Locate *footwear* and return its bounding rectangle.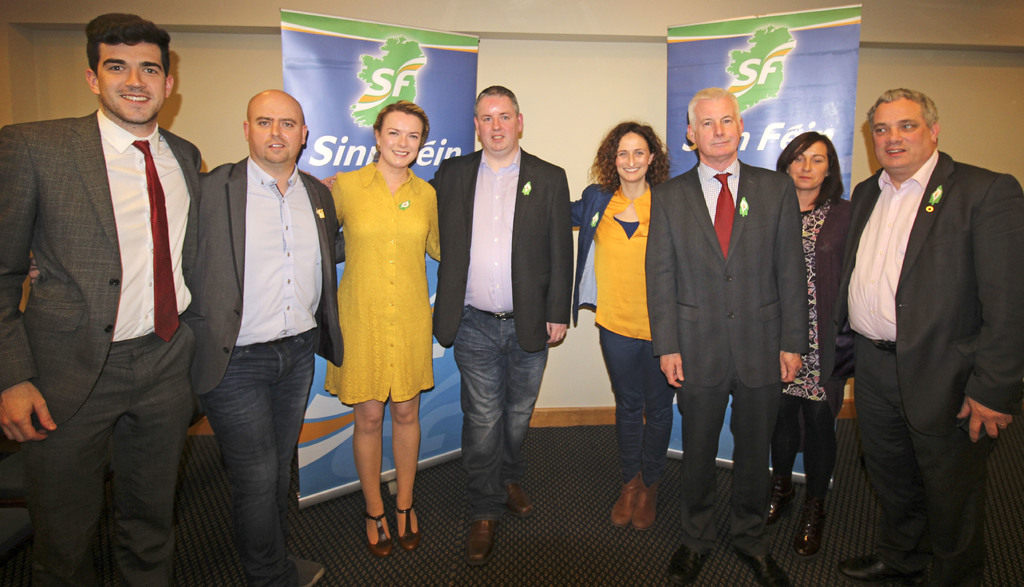
Rect(664, 539, 719, 586).
